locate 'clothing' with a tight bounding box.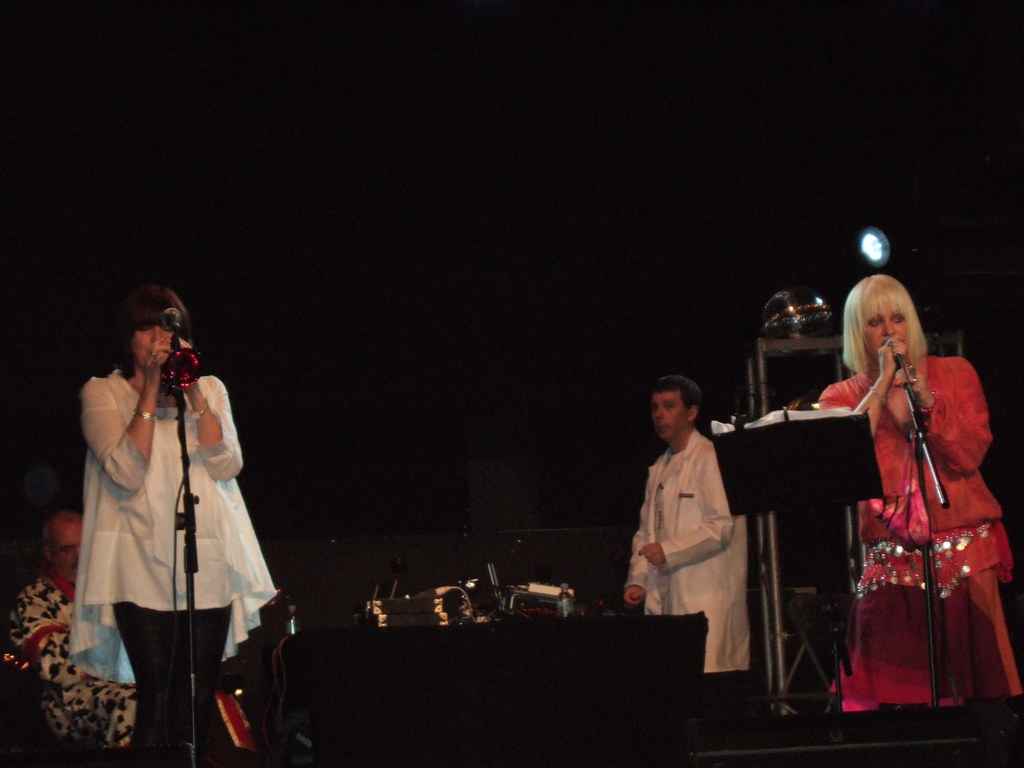
813 356 1021 715.
